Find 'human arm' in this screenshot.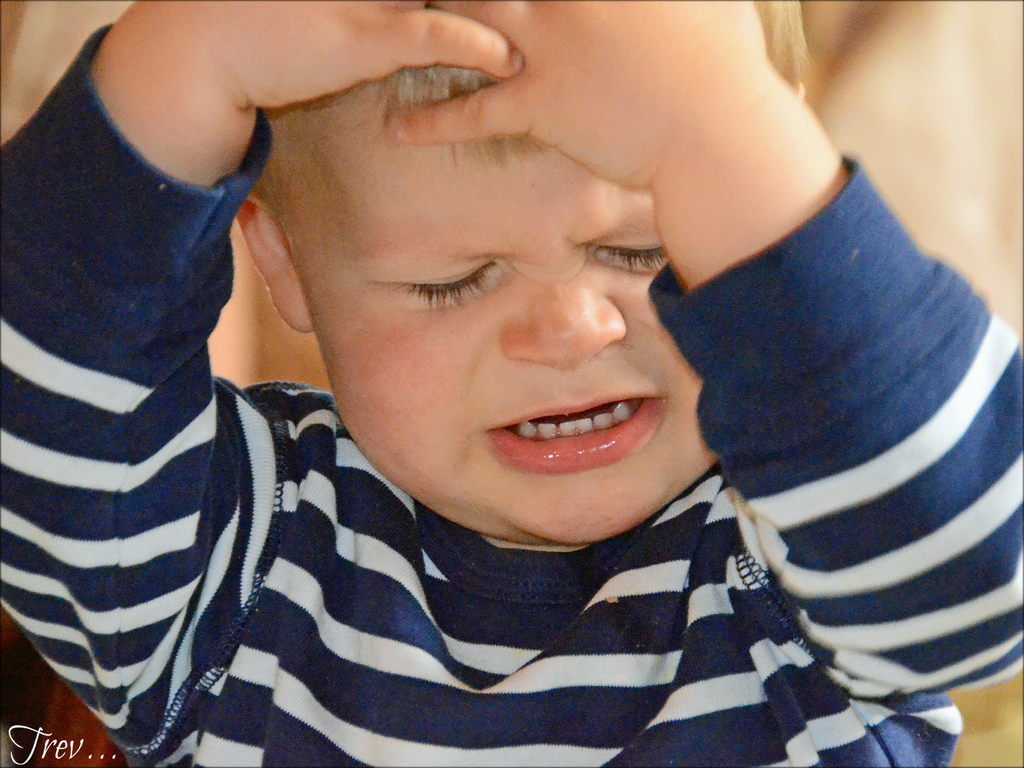
The bounding box for 'human arm' is x1=388, y1=0, x2=1023, y2=688.
